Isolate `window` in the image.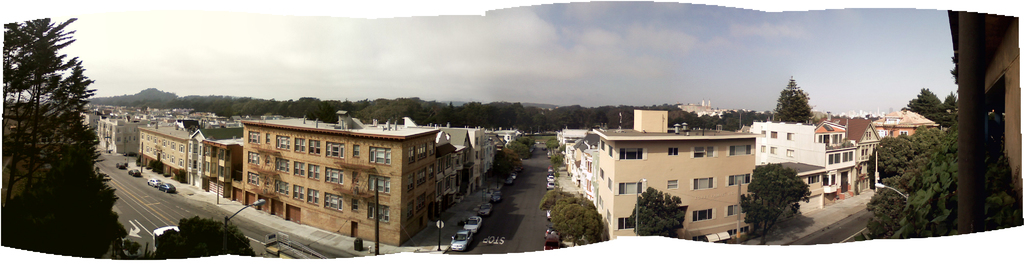
Isolated region: (290,160,308,177).
